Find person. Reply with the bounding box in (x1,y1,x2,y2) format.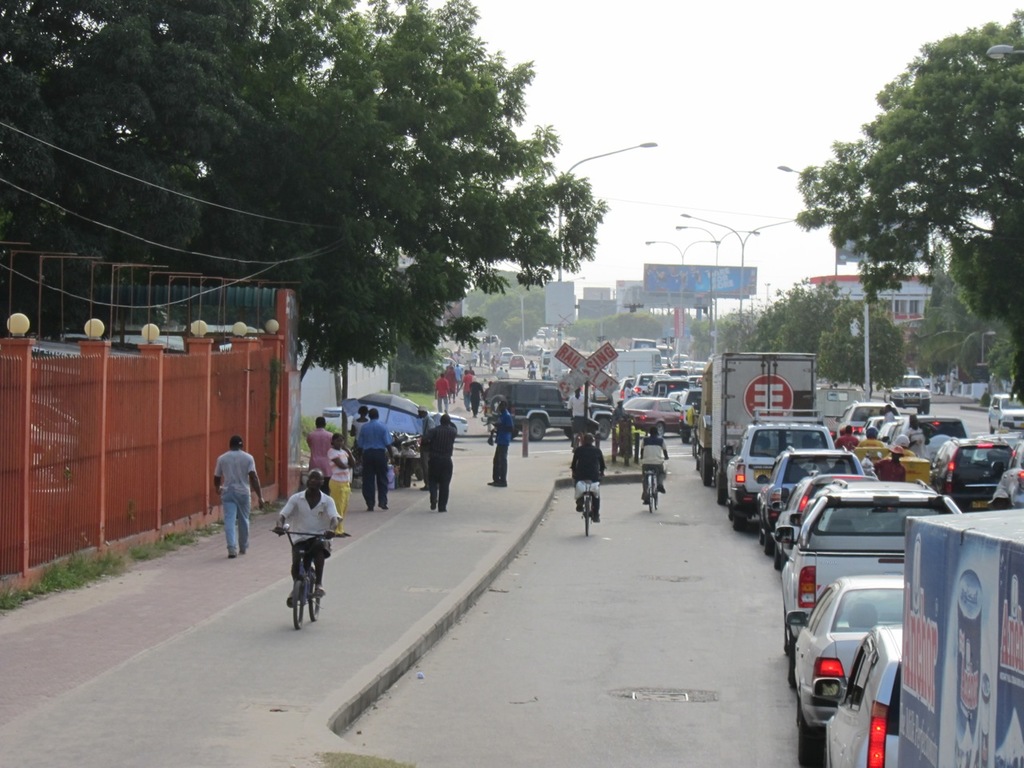
(885,430,918,456).
